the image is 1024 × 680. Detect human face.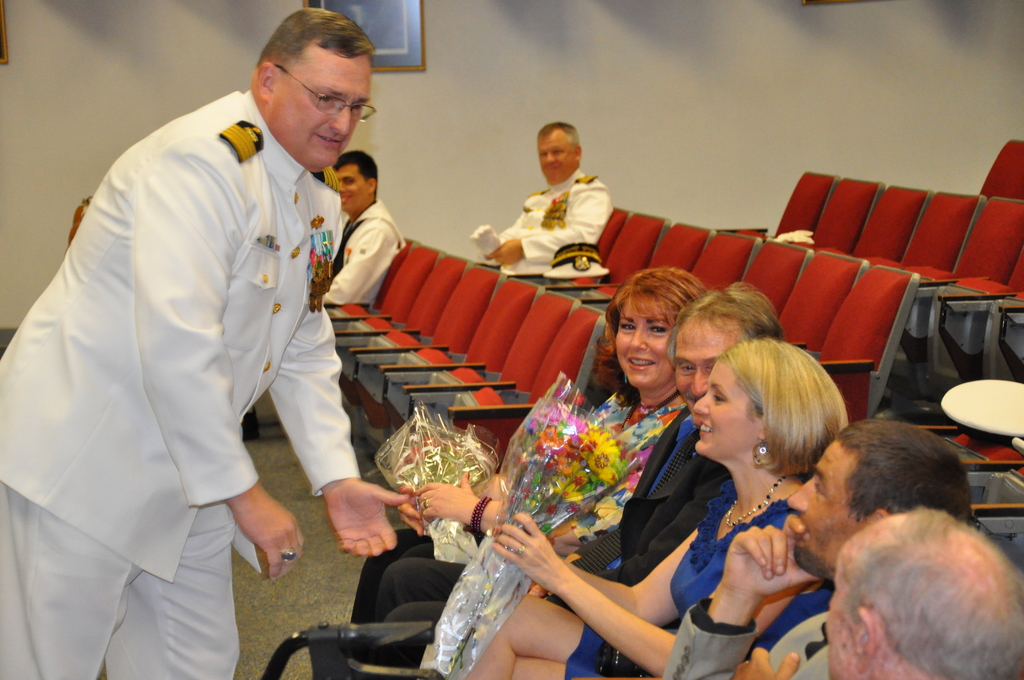
Detection: x1=675 y1=310 x2=743 y2=404.
